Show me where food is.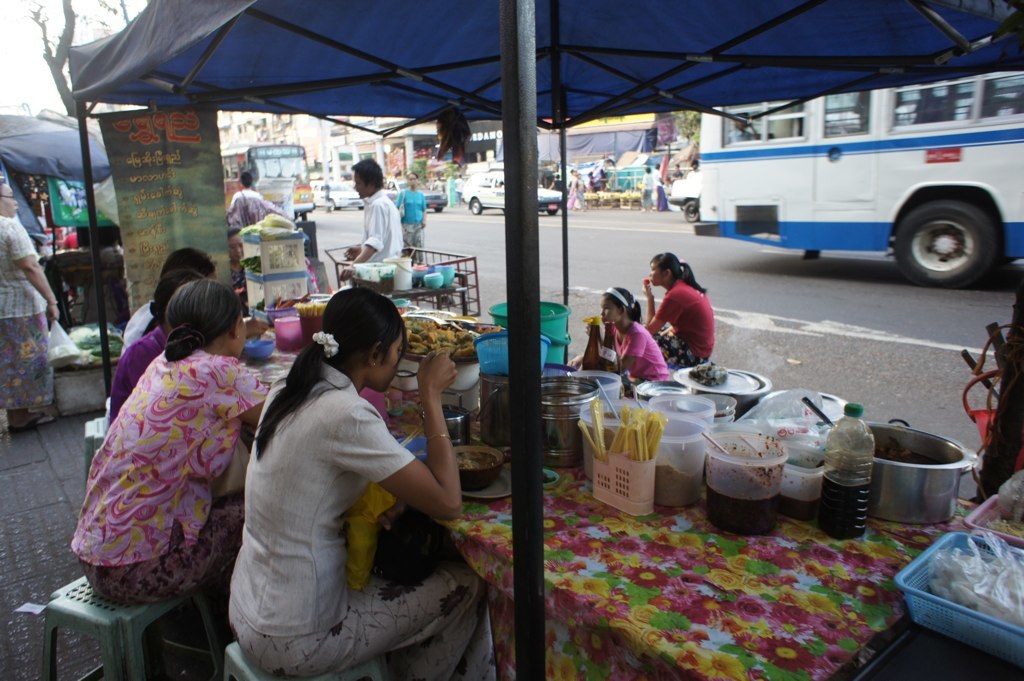
food is at 400/317/501/359.
